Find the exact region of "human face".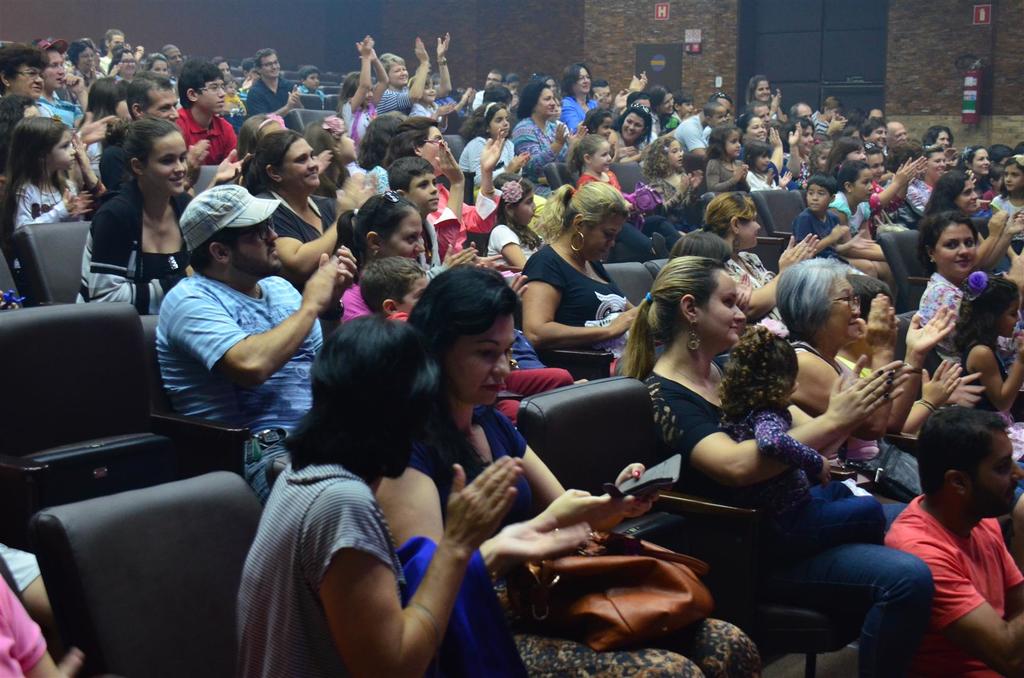
Exact region: 747:117:767:142.
